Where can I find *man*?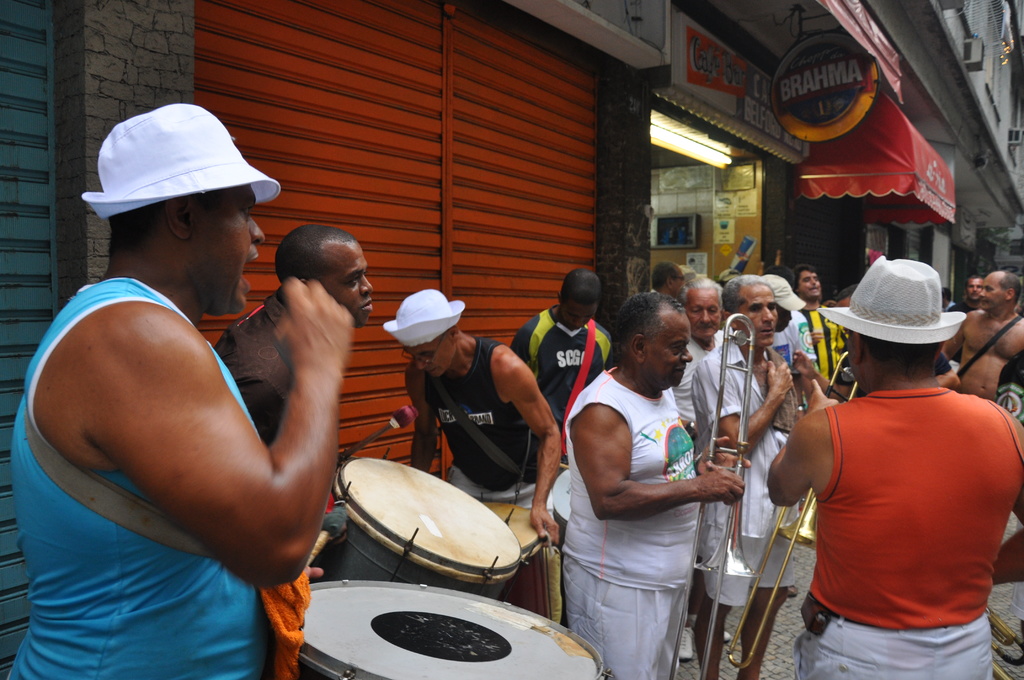
You can find it at 670:270:720:444.
